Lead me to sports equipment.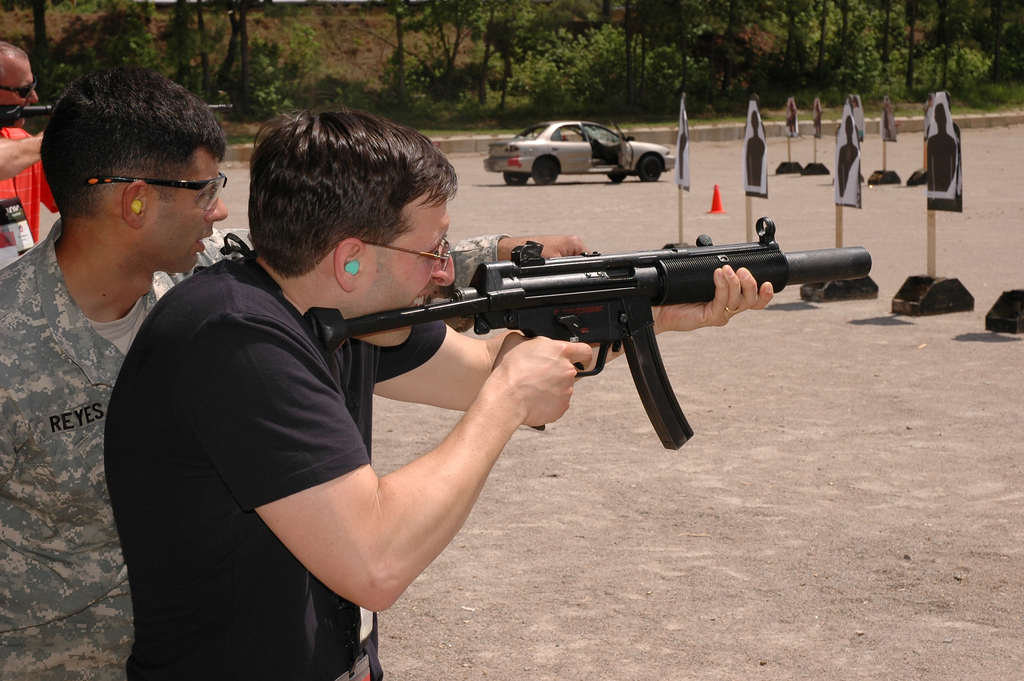
Lead to l=313, t=215, r=871, b=450.
